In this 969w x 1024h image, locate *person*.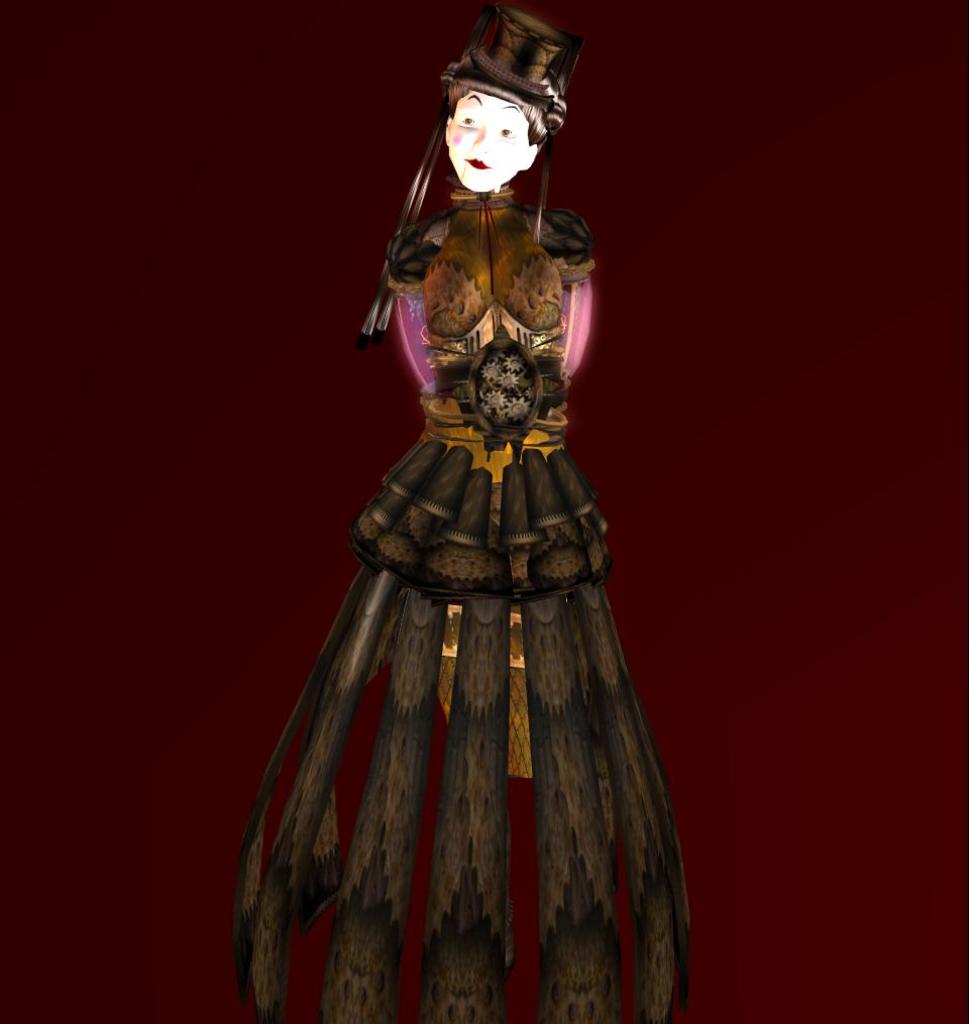
Bounding box: 247 5 709 987.
